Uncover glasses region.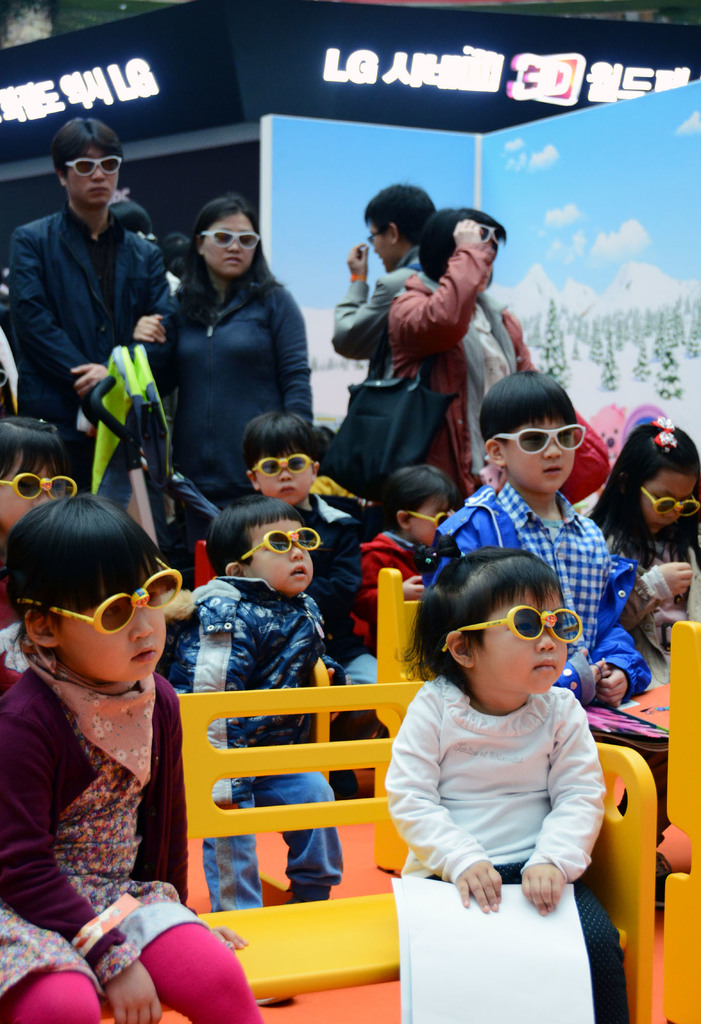
Uncovered: left=0, top=465, right=78, bottom=506.
